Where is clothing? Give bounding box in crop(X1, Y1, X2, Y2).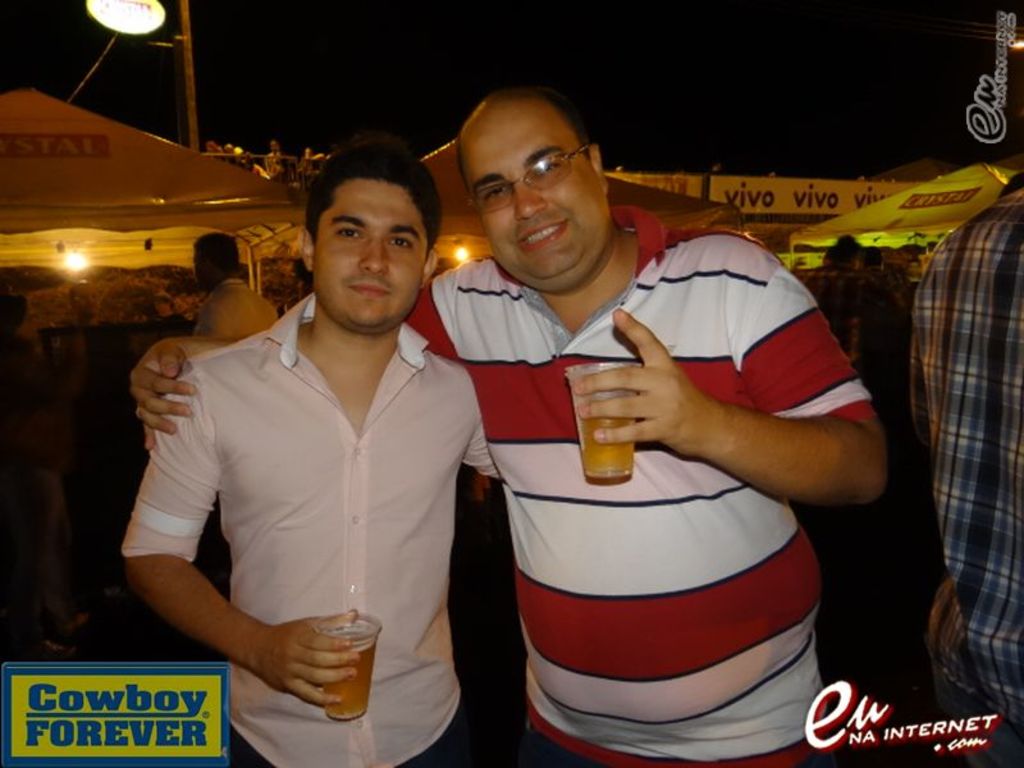
crop(105, 209, 486, 765).
